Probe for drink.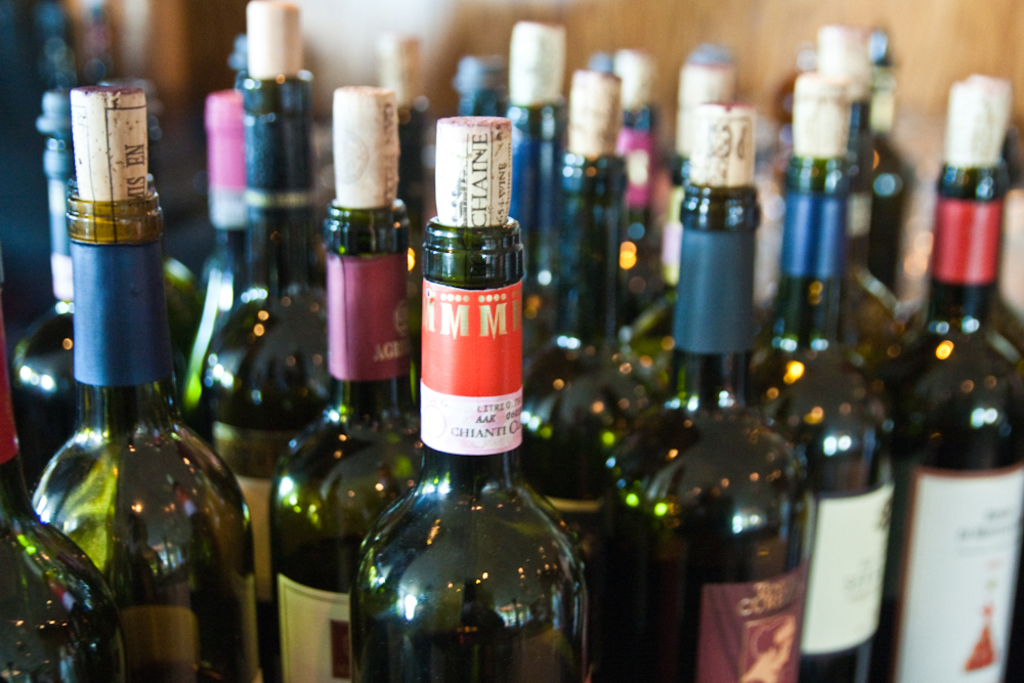
Probe result: {"x1": 208, "y1": 1, "x2": 345, "y2": 675}.
